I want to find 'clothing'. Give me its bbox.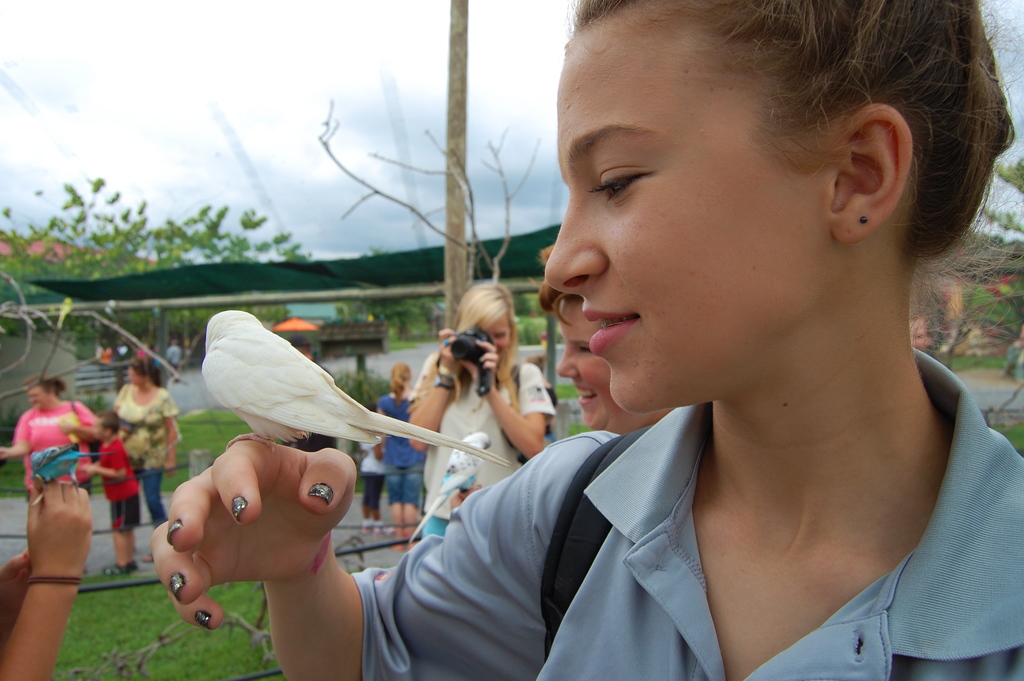
378/393/425/508.
